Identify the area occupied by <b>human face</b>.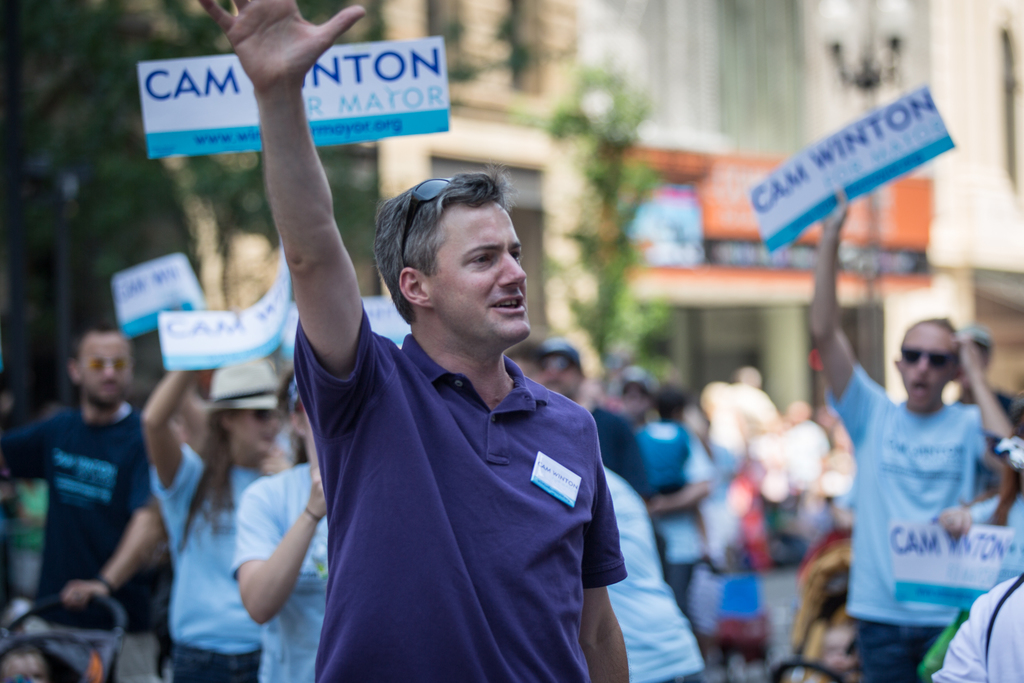
Area: detection(81, 336, 136, 408).
